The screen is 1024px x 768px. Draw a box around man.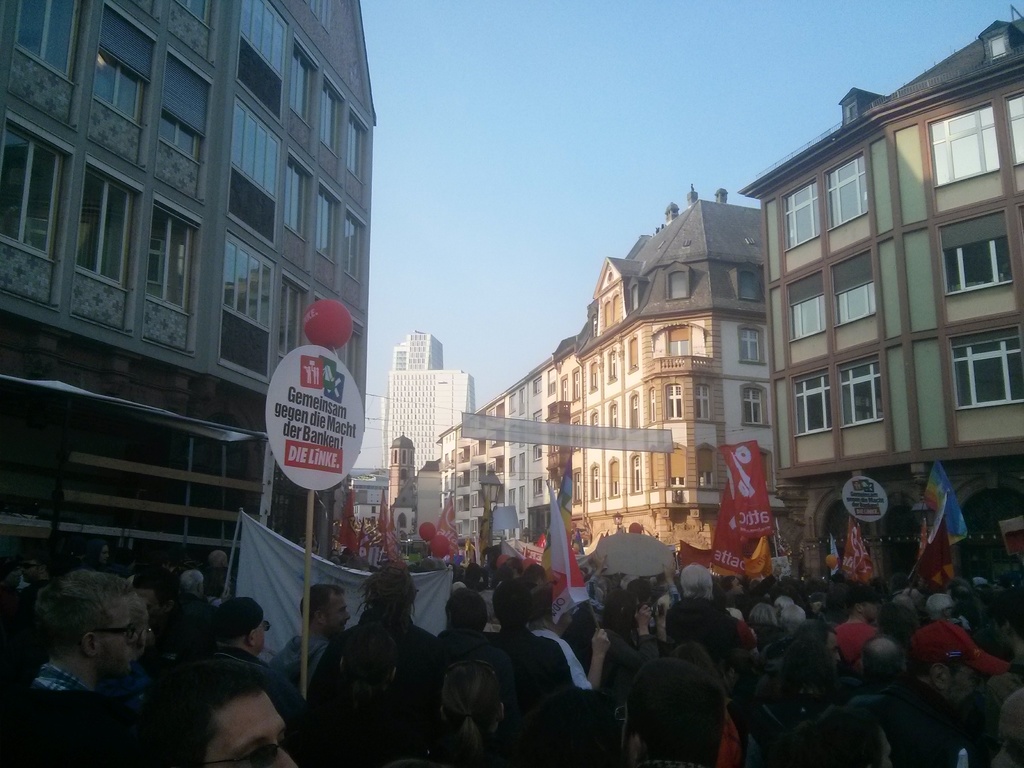
<box>0,565,151,767</box>.
